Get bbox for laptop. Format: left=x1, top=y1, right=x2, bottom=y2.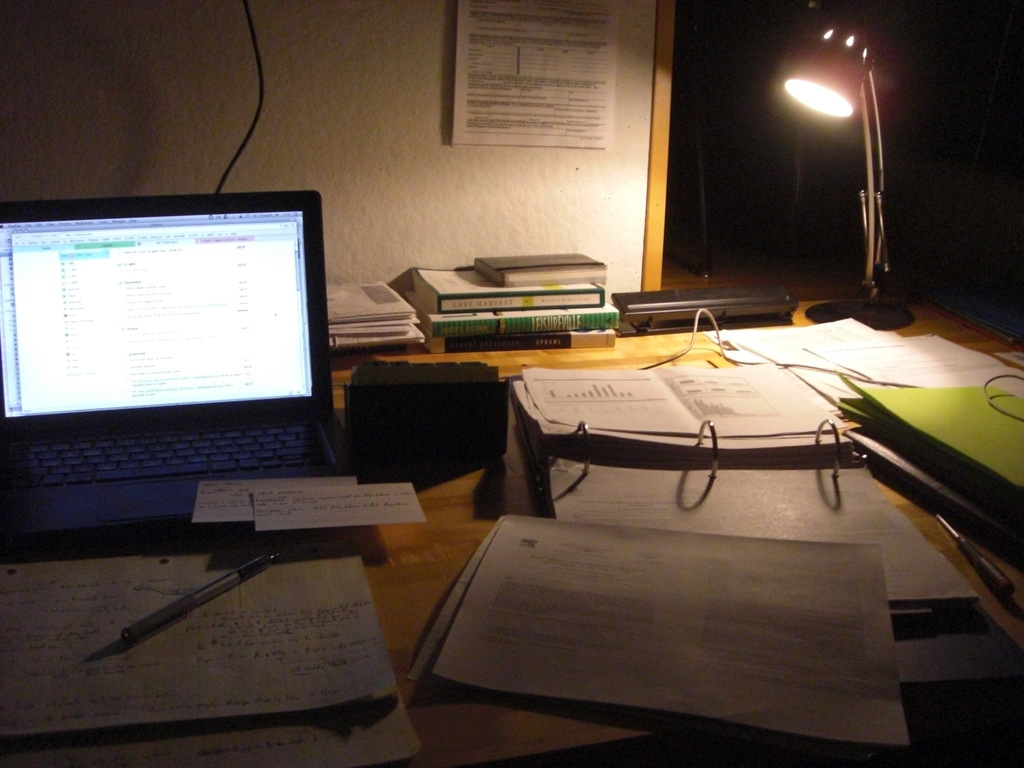
left=11, top=196, right=353, bottom=567.
